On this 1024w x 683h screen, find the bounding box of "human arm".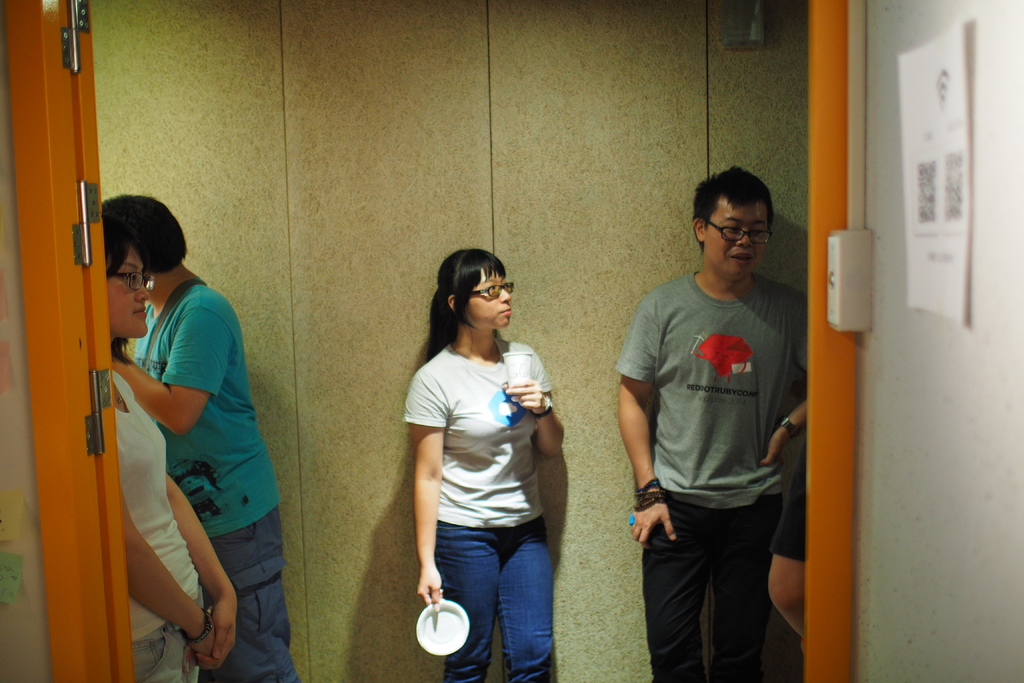
Bounding box: 417, 375, 447, 614.
